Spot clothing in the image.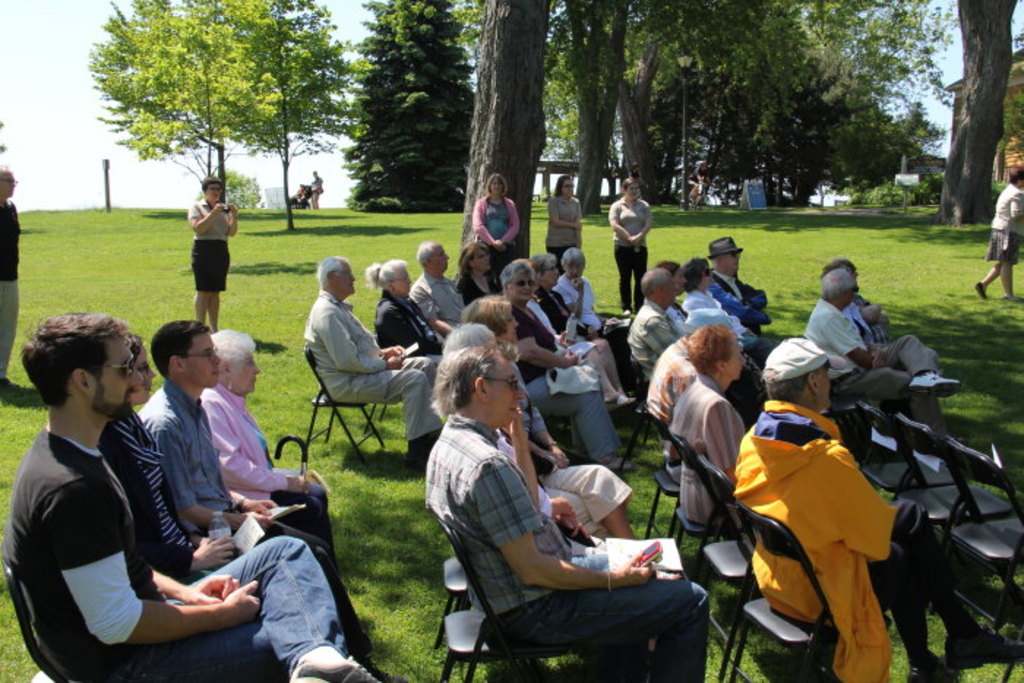
clothing found at (648, 339, 698, 427).
